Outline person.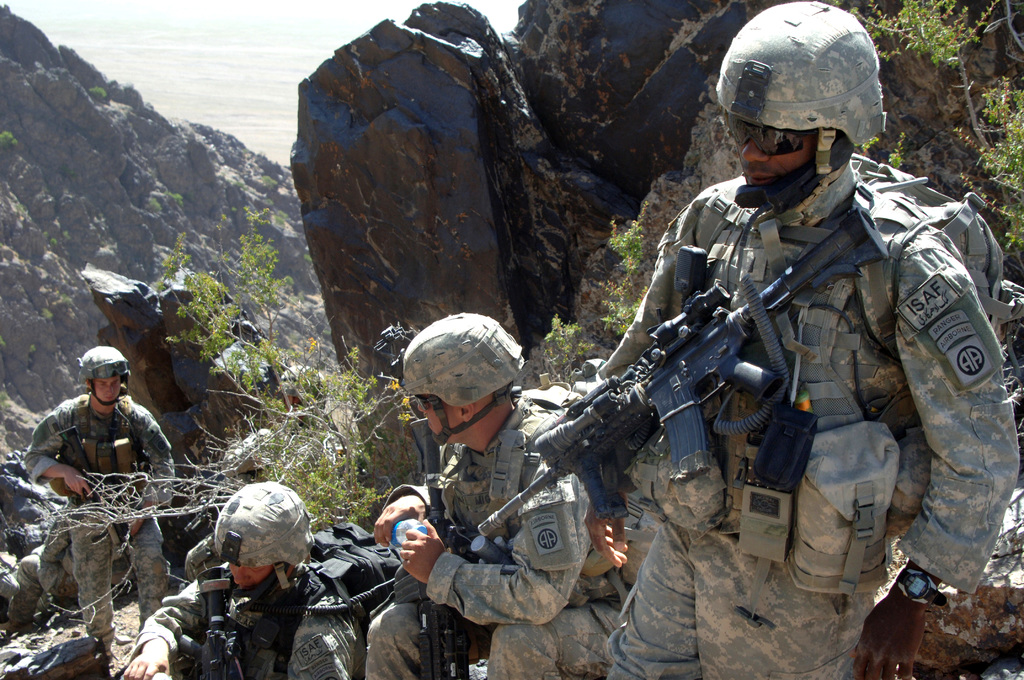
Outline: Rect(365, 314, 632, 679).
